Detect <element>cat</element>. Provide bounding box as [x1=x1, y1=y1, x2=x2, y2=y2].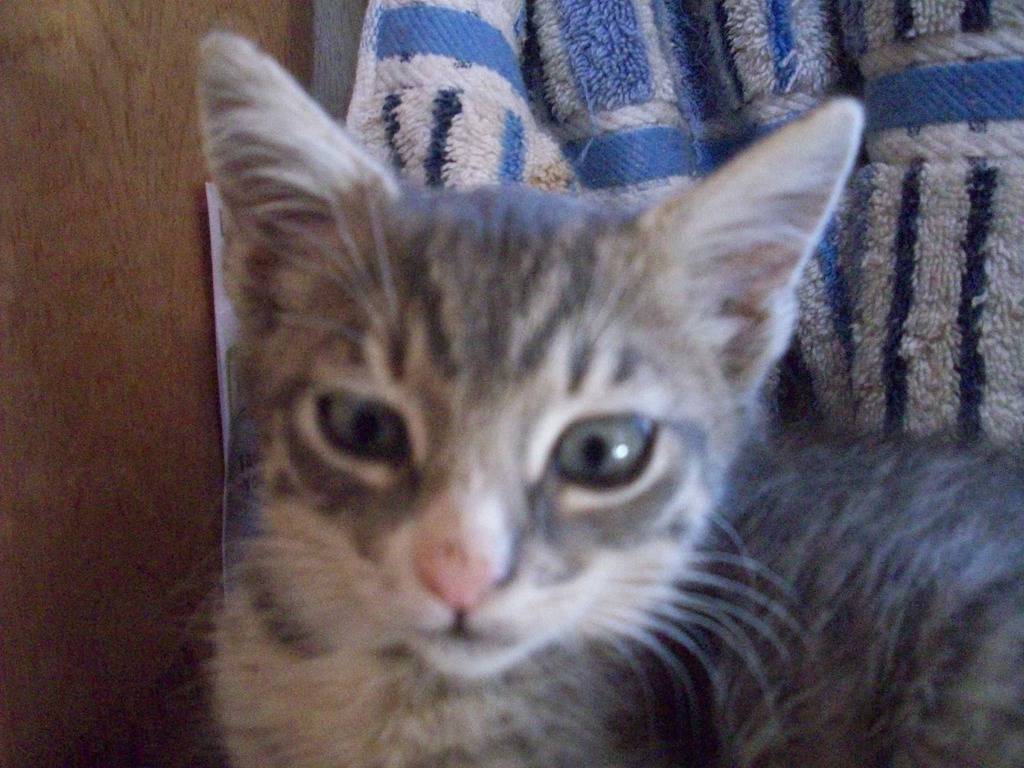
[x1=177, y1=21, x2=1023, y2=766].
